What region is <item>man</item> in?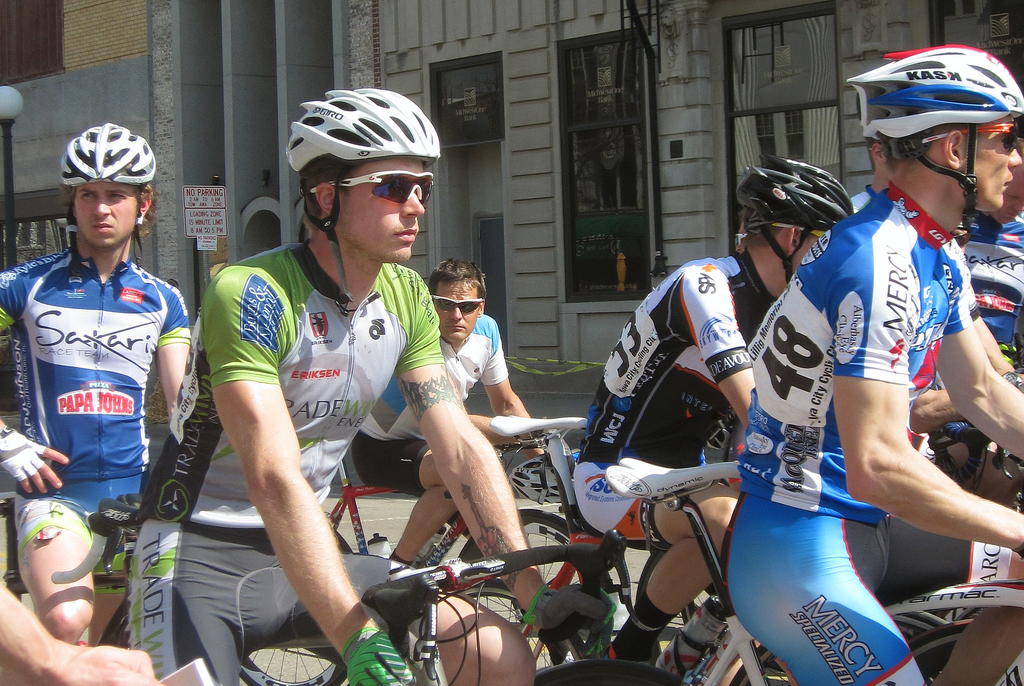
728/40/1023/685.
